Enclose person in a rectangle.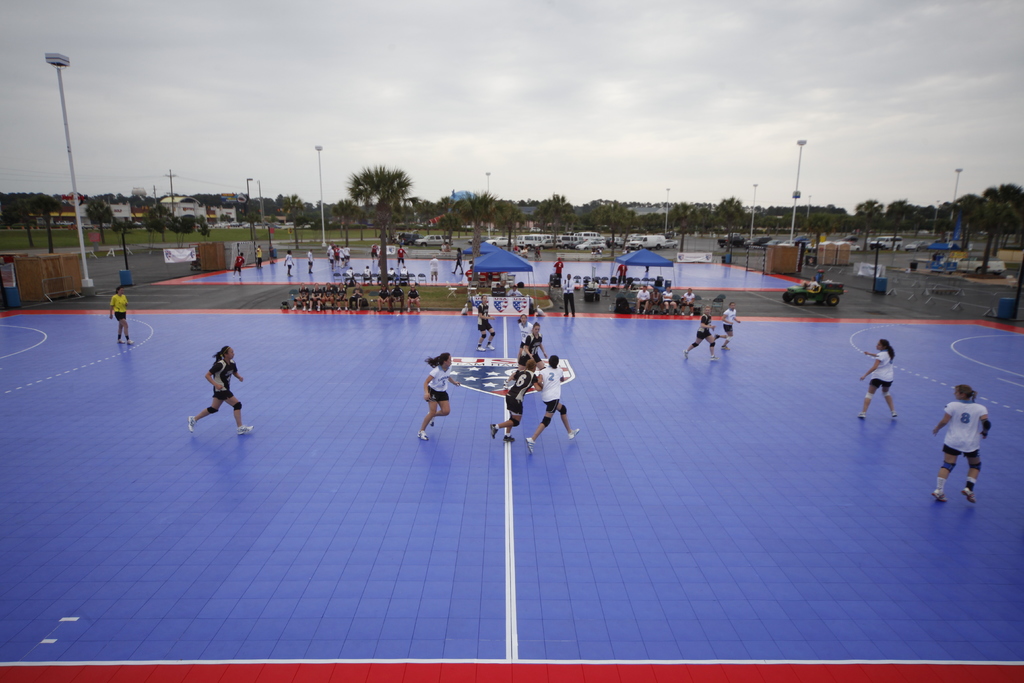
{"x1": 615, "y1": 262, "x2": 627, "y2": 283}.
